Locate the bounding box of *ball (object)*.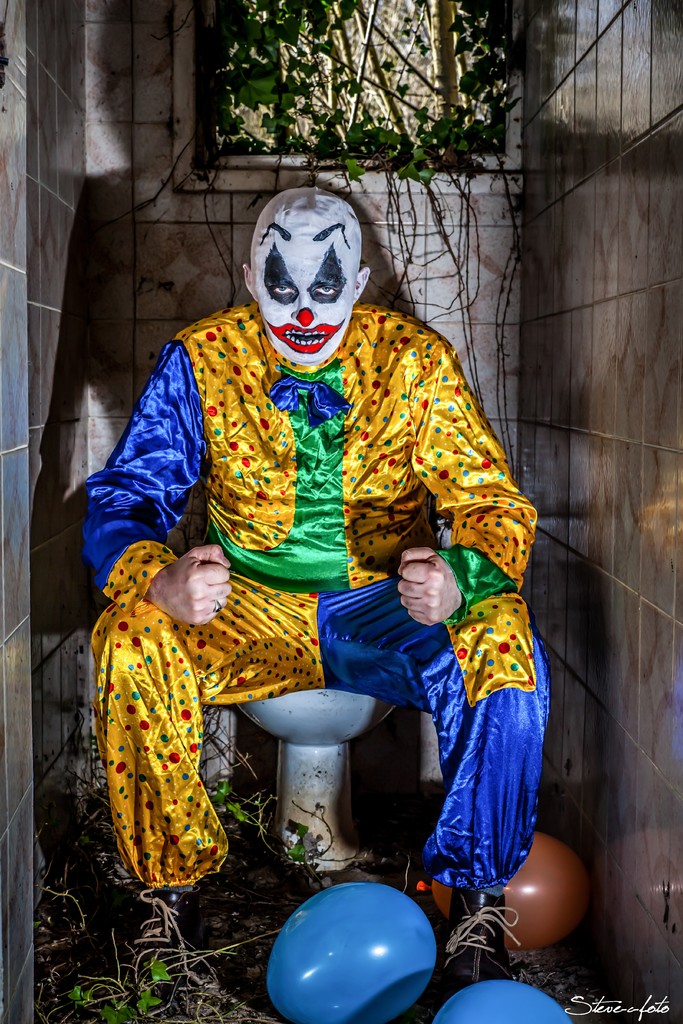
Bounding box: BBox(434, 974, 573, 1023).
